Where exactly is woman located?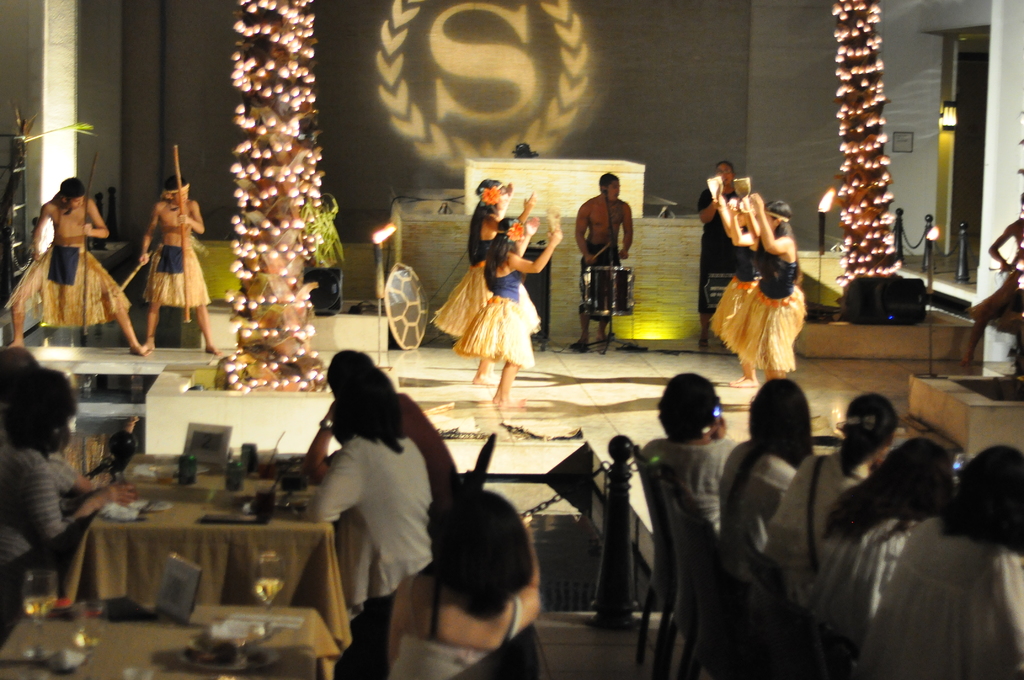
Its bounding box is 800, 435, 959, 664.
